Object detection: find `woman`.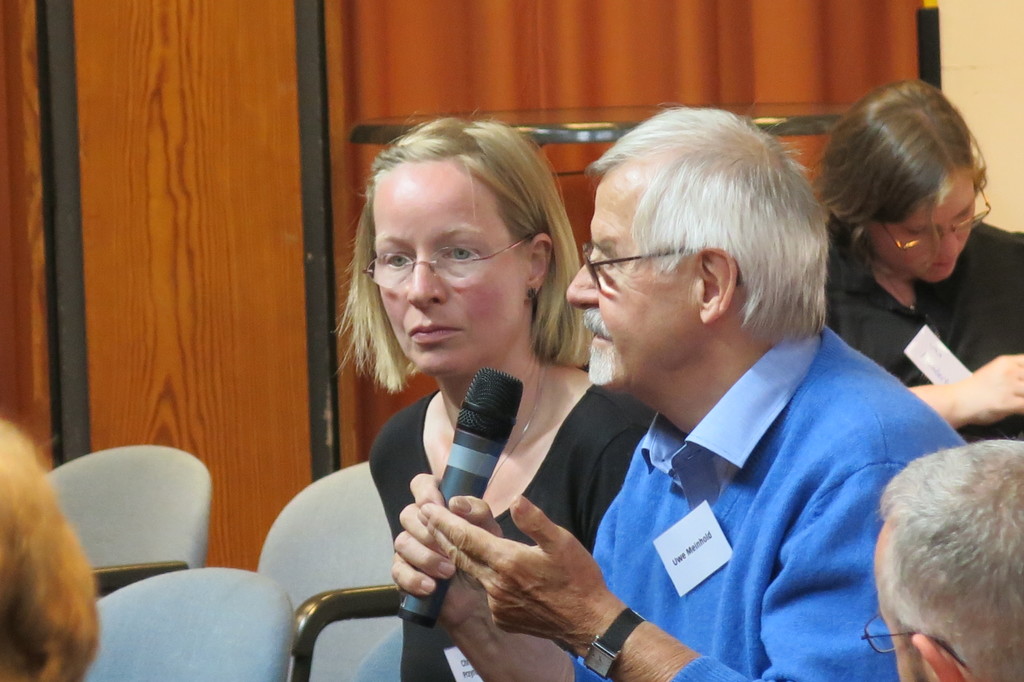
bbox=(0, 416, 98, 681).
